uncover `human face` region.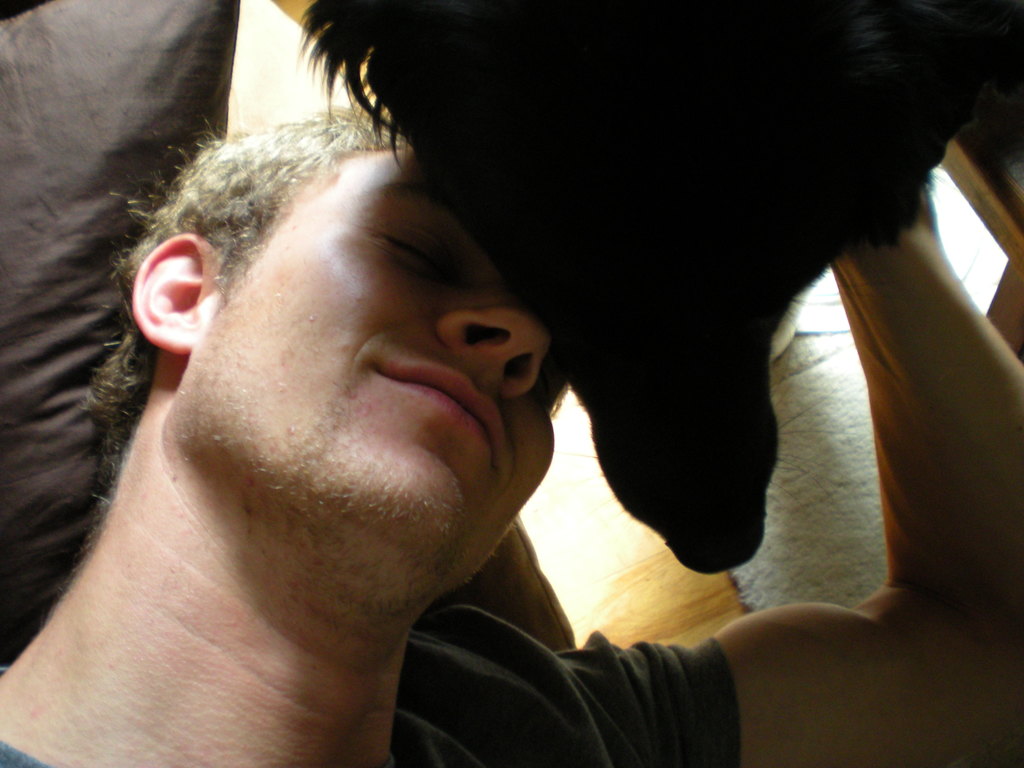
Uncovered: box(181, 148, 559, 576).
